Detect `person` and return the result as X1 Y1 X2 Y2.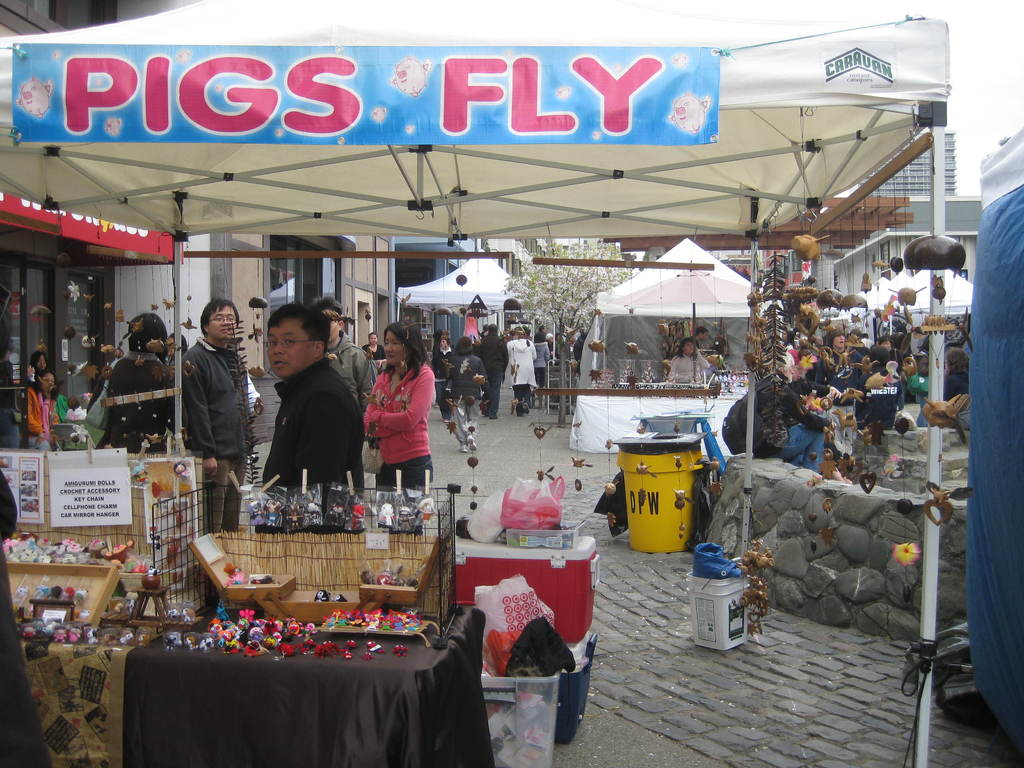
868 333 903 365.
